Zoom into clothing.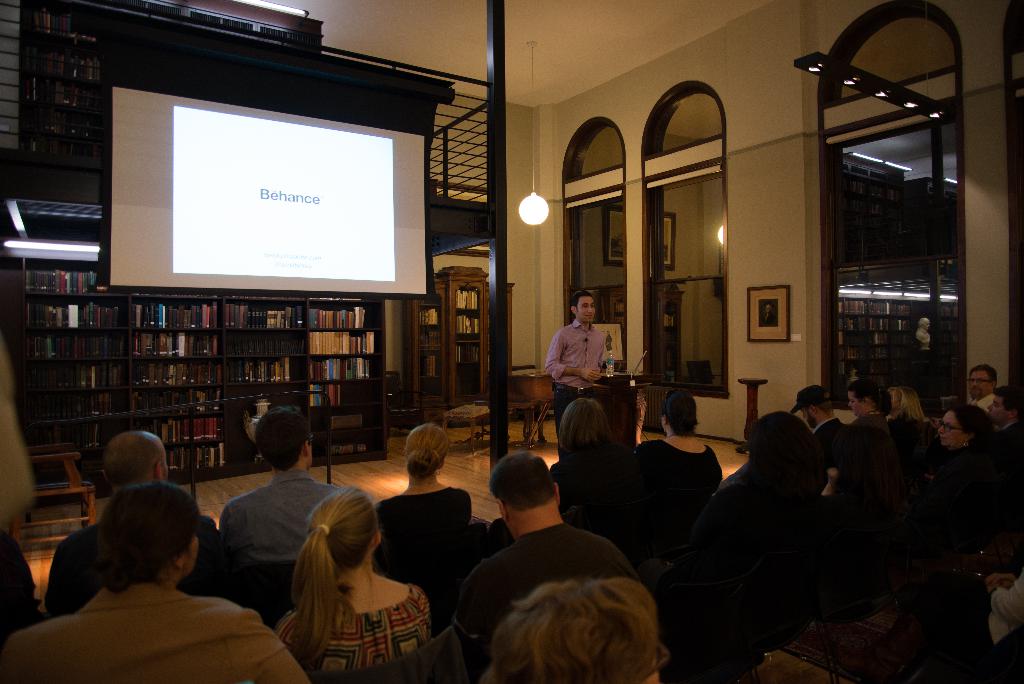
Zoom target: left=371, top=488, right=479, bottom=560.
